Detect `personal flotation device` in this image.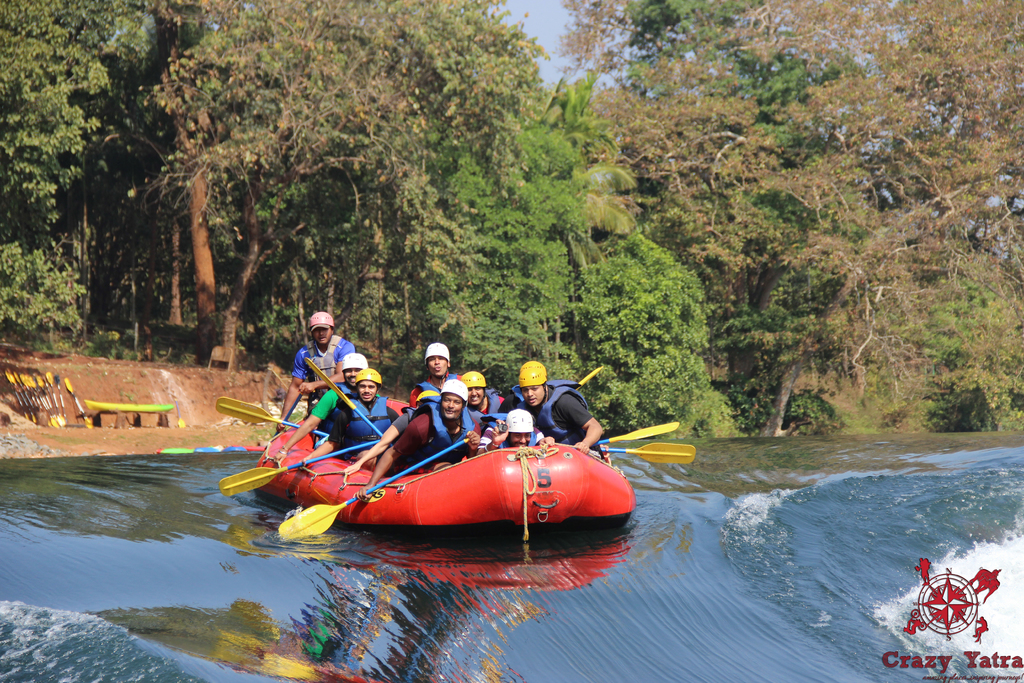
Detection: bbox=[410, 368, 468, 395].
